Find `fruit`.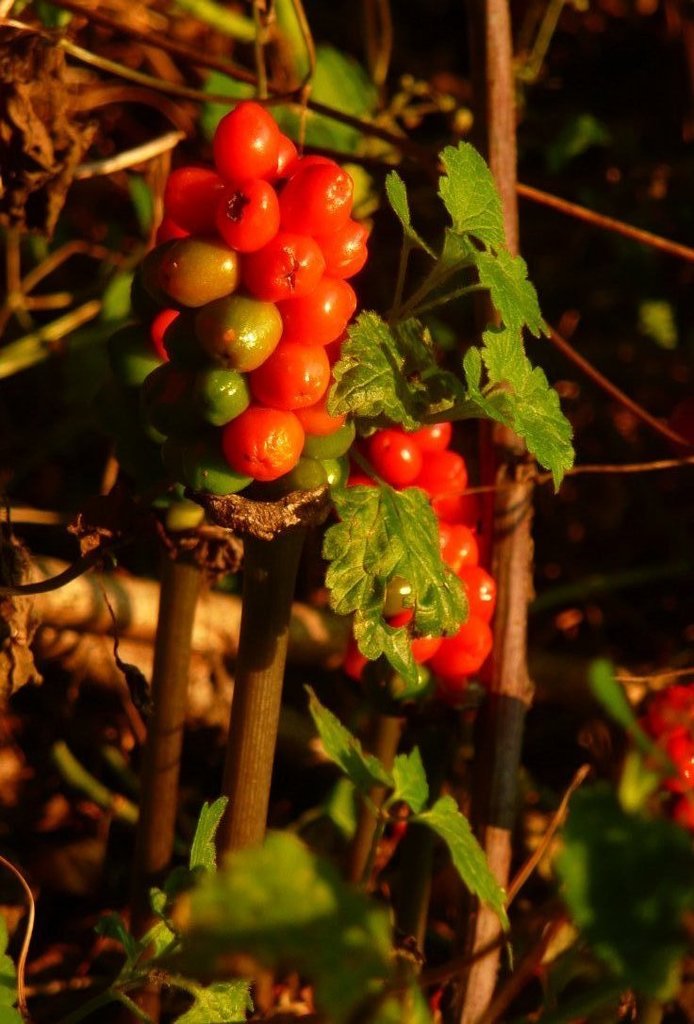
bbox=(670, 792, 693, 825).
